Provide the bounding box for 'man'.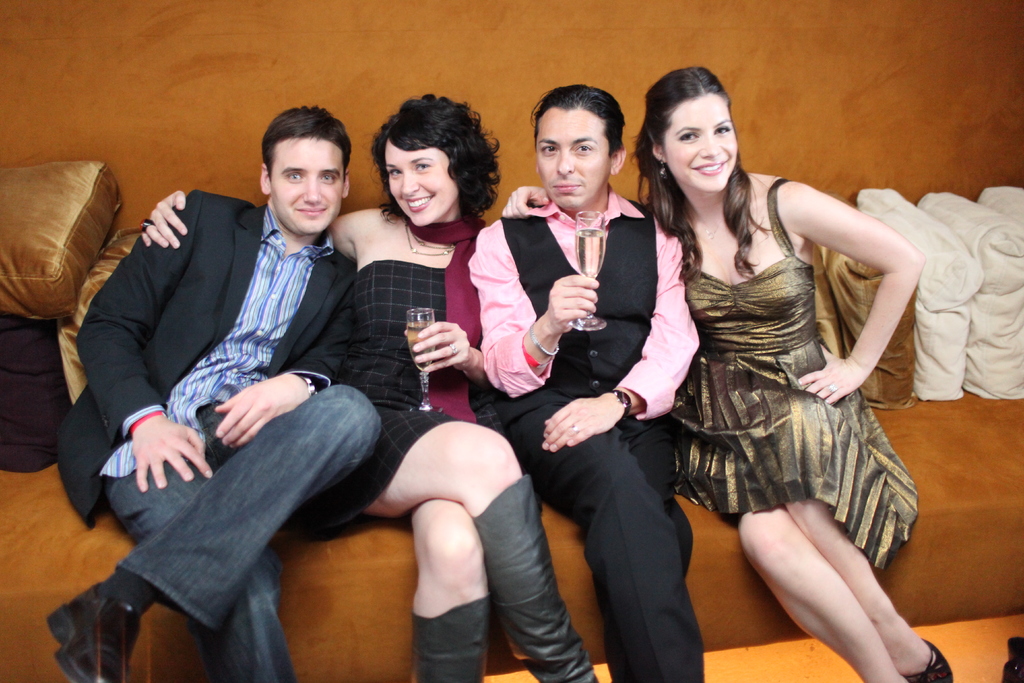
460:88:700:682.
